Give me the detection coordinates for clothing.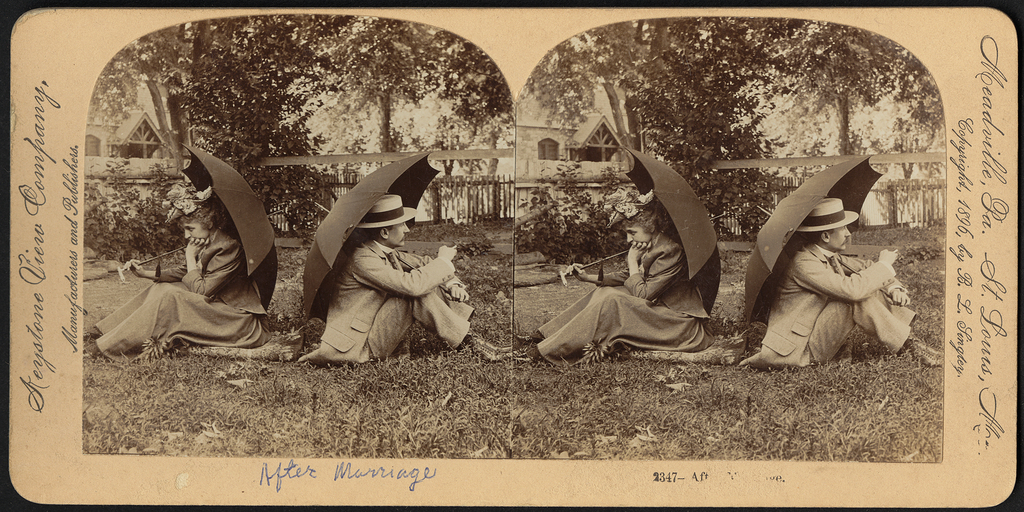
locate(541, 237, 713, 353).
